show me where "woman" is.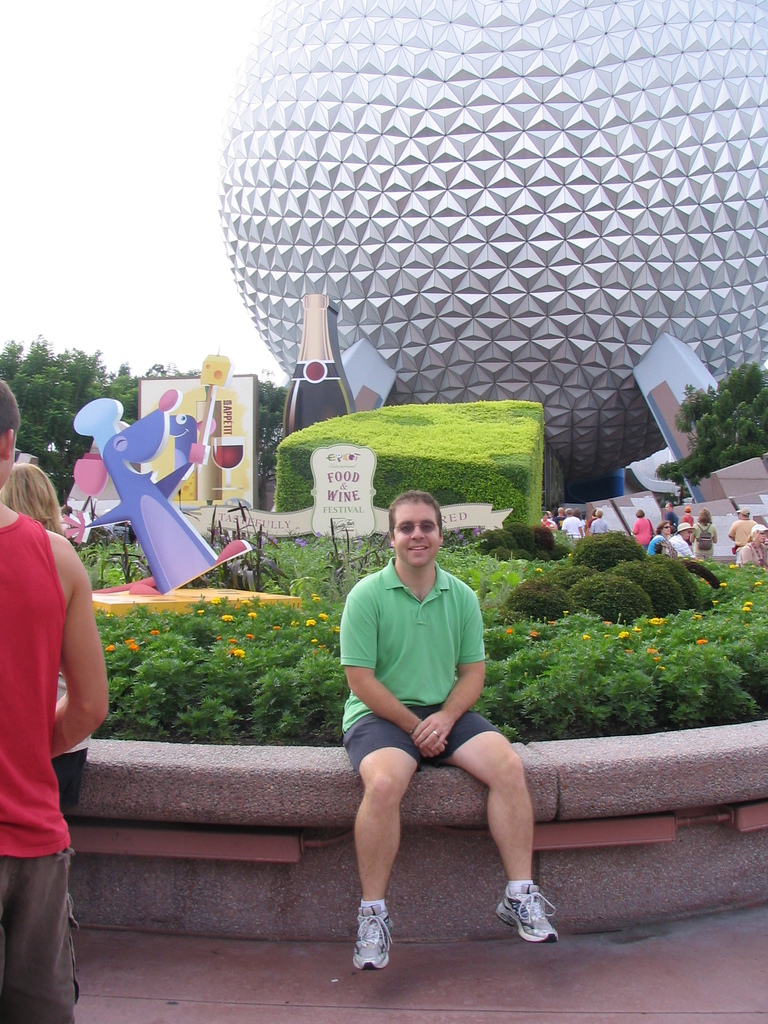
"woman" is at (left=632, top=509, right=658, bottom=548).
